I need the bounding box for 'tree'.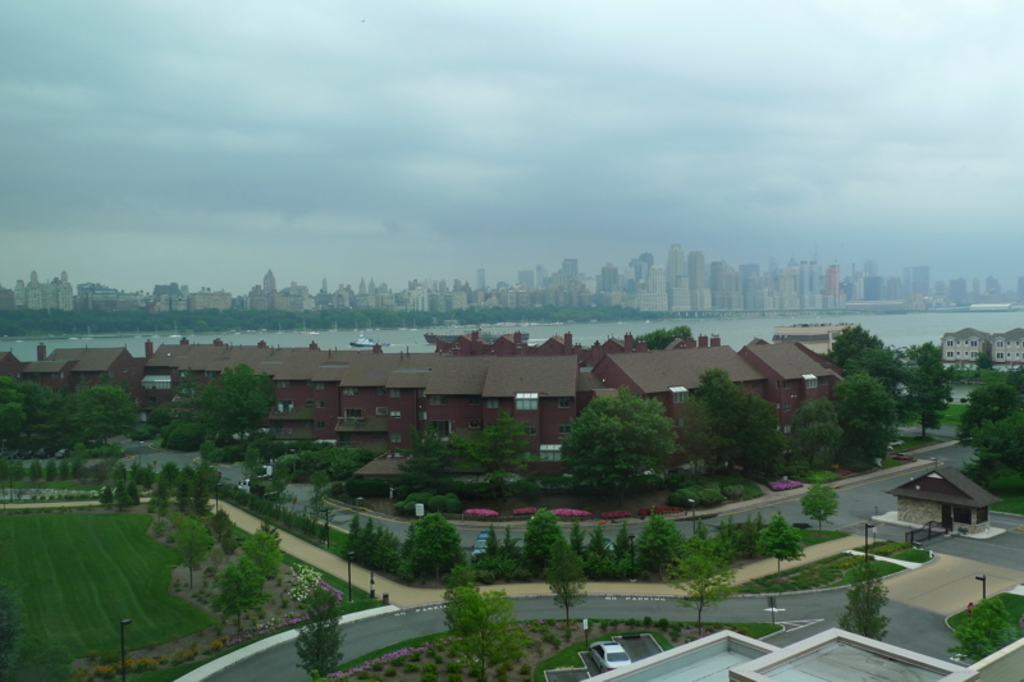
Here it is: 458/404/547/482.
